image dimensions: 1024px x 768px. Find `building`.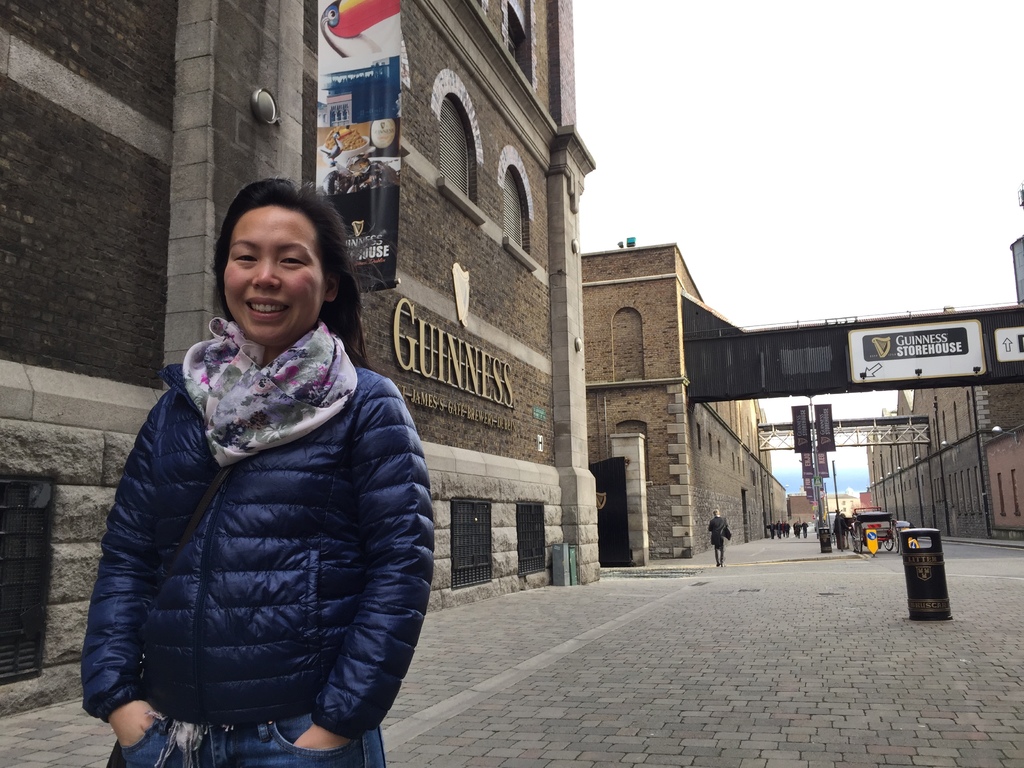
bbox=[0, 0, 605, 719].
